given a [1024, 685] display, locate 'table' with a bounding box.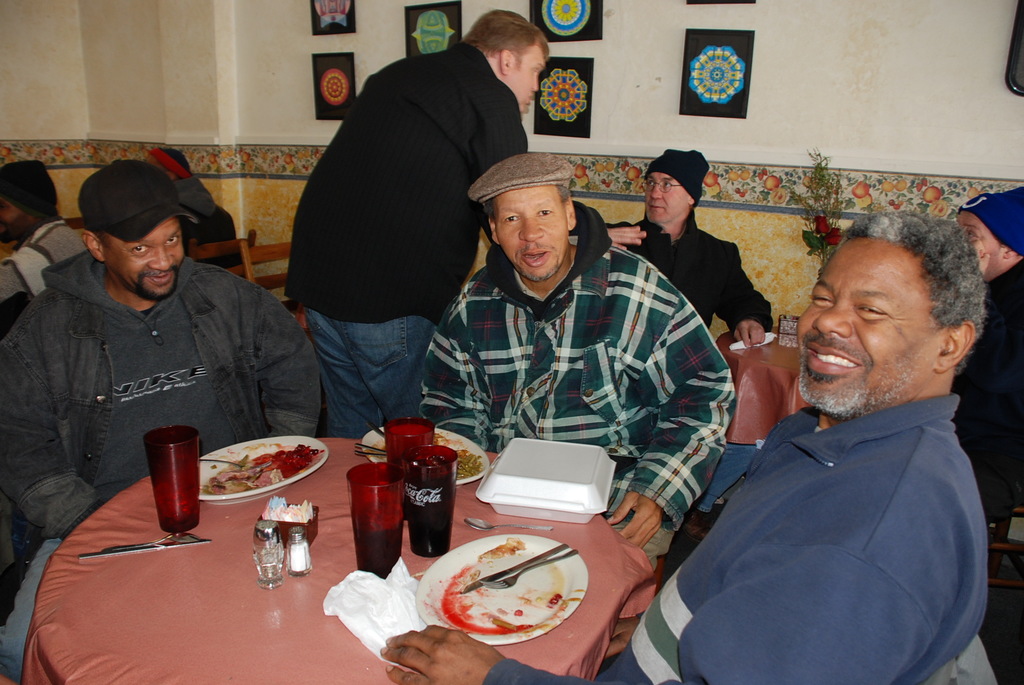
Located: 719, 317, 834, 441.
